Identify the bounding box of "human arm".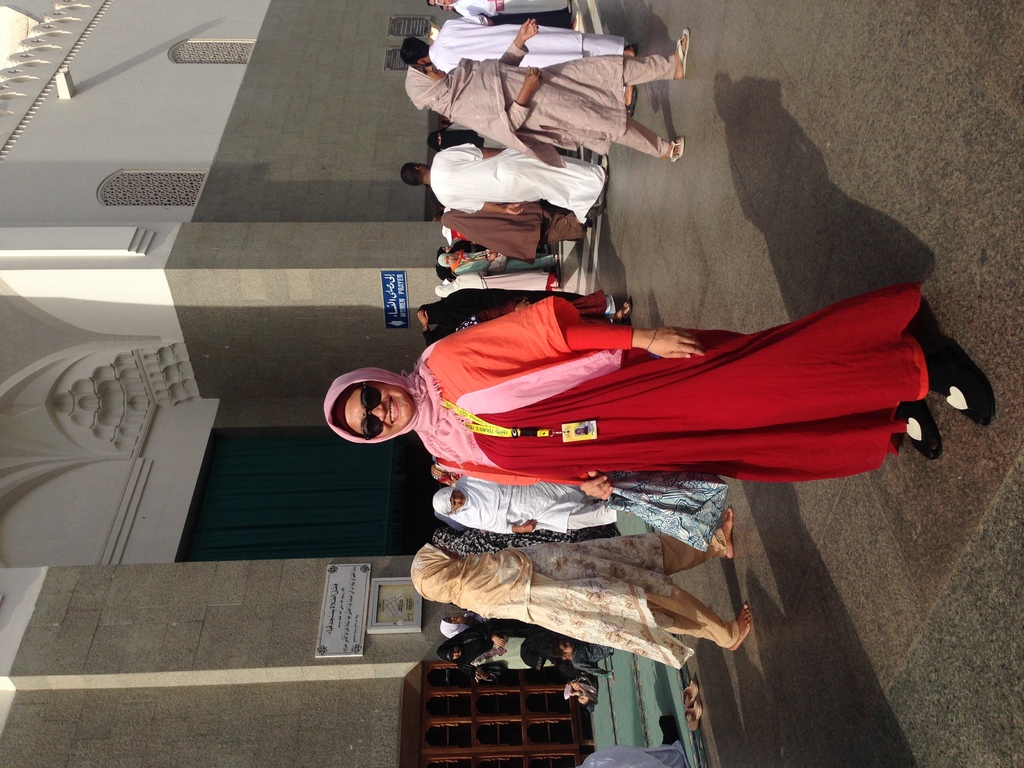
x1=509, y1=518, x2=536, y2=537.
